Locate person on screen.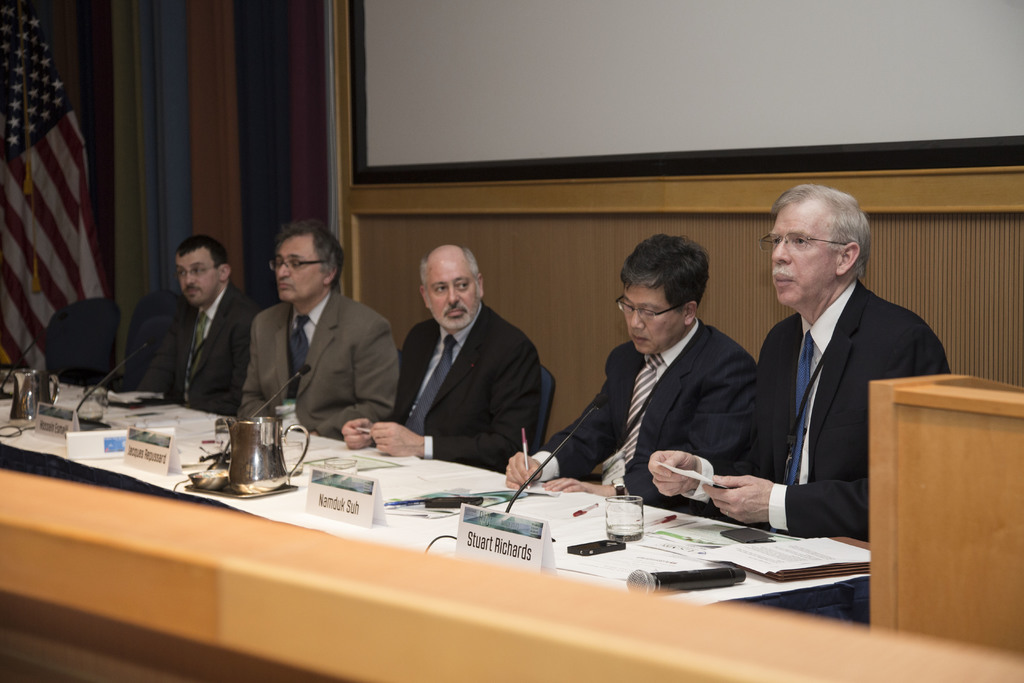
On screen at l=233, t=222, r=400, b=443.
